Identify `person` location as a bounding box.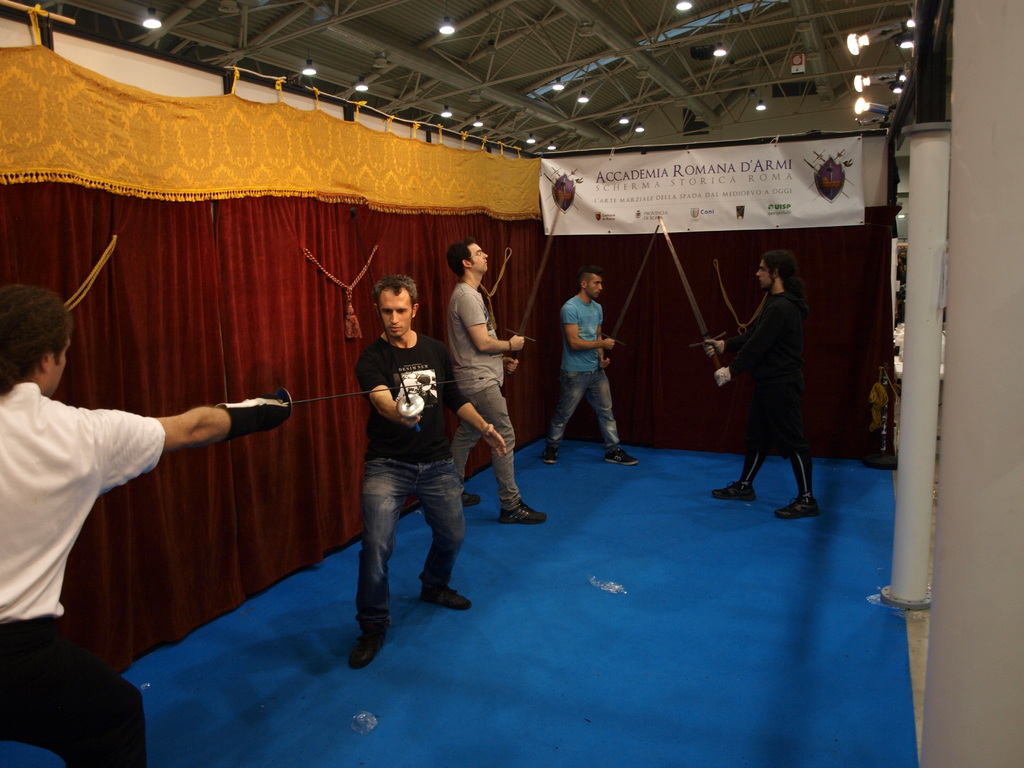
rect(541, 264, 640, 465).
